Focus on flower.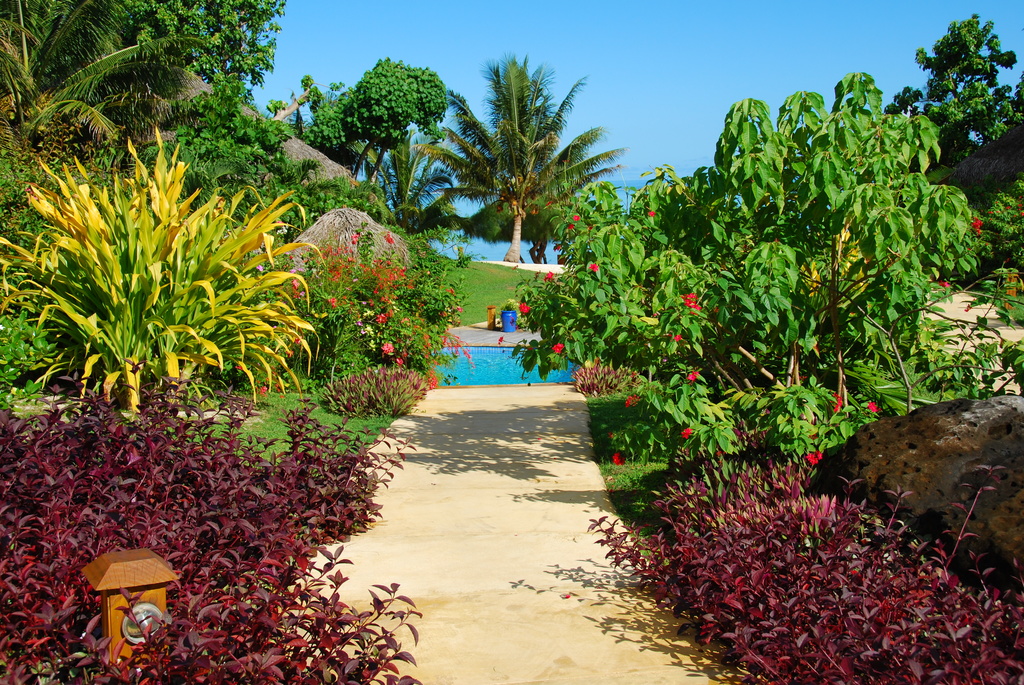
Focused at [625, 391, 641, 404].
